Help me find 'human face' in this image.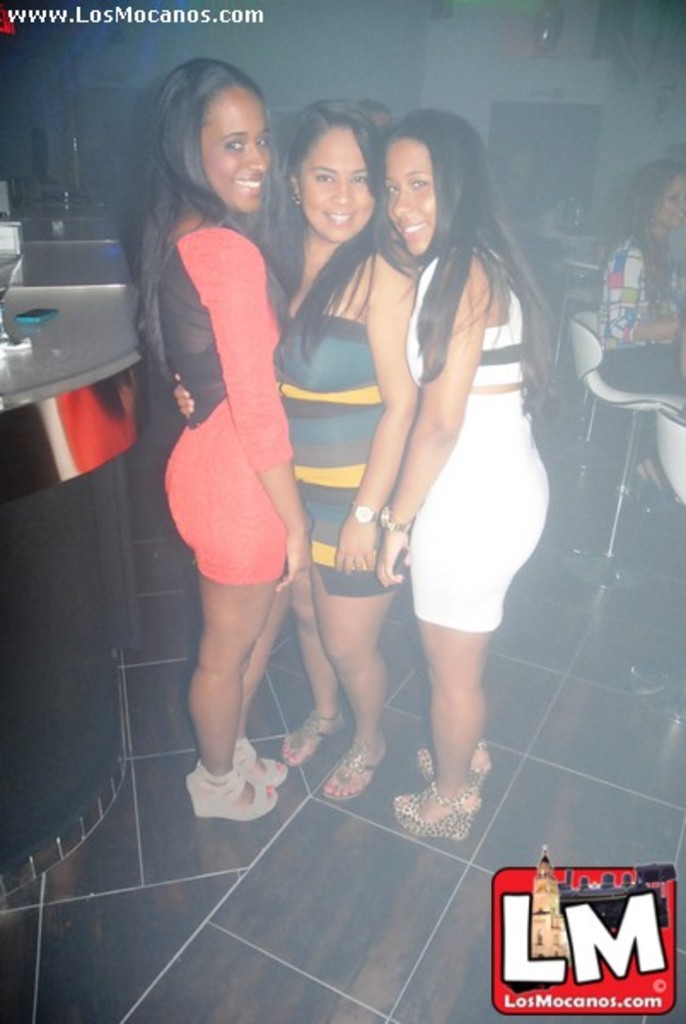
Found it: [x1=304, y1=128, x2=370, y2=242].
